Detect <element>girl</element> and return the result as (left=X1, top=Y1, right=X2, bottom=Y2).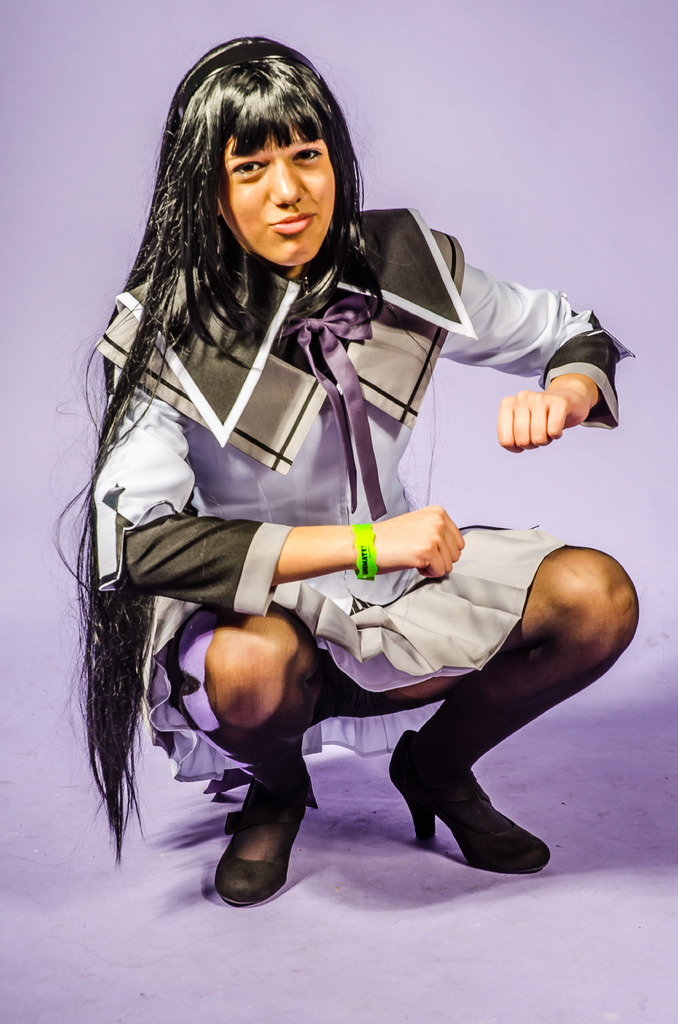
(left=45, top=36, right=640, bottom=906).
